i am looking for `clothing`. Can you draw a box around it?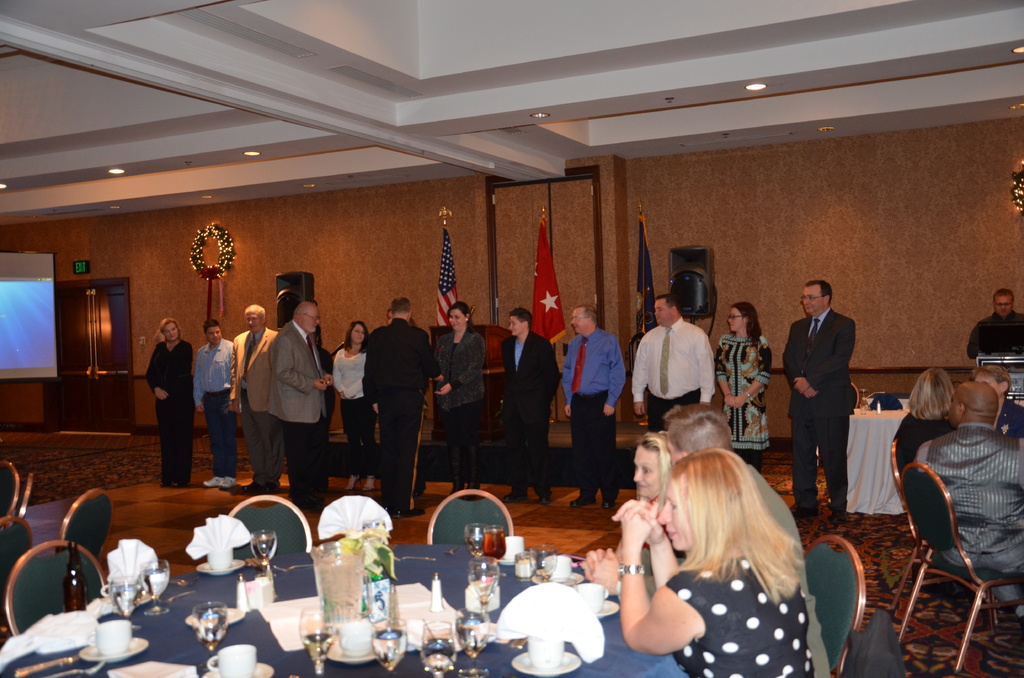
Sure, the bounding box is {"left": 147, "top": 341, "right": 197, "bottom": 485}.
